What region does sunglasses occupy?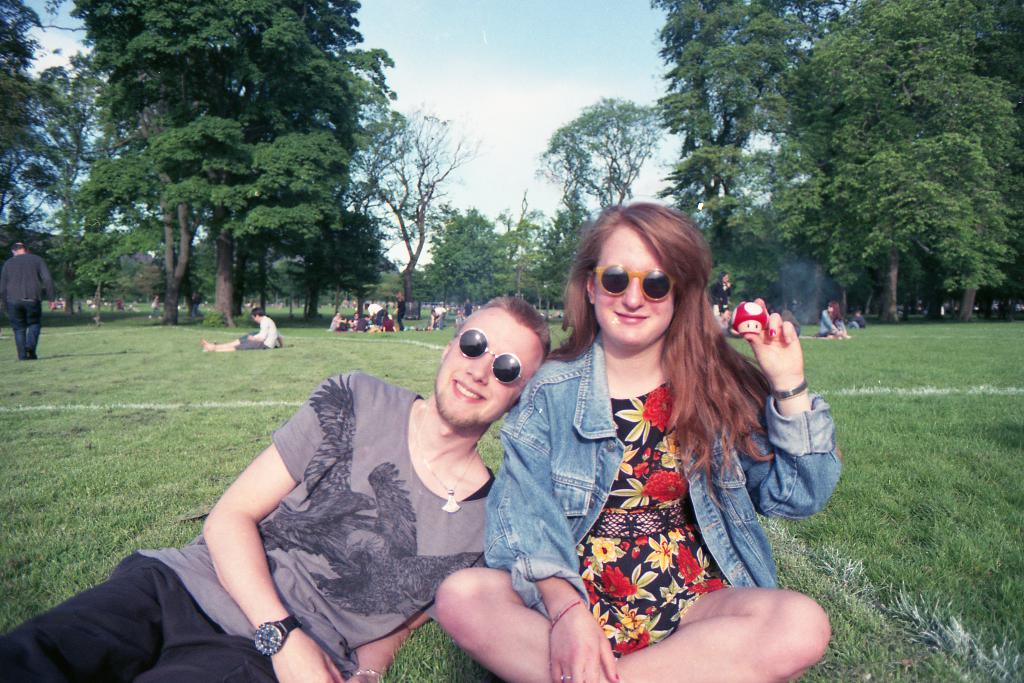
select_region(591, 267, 679, 303).
